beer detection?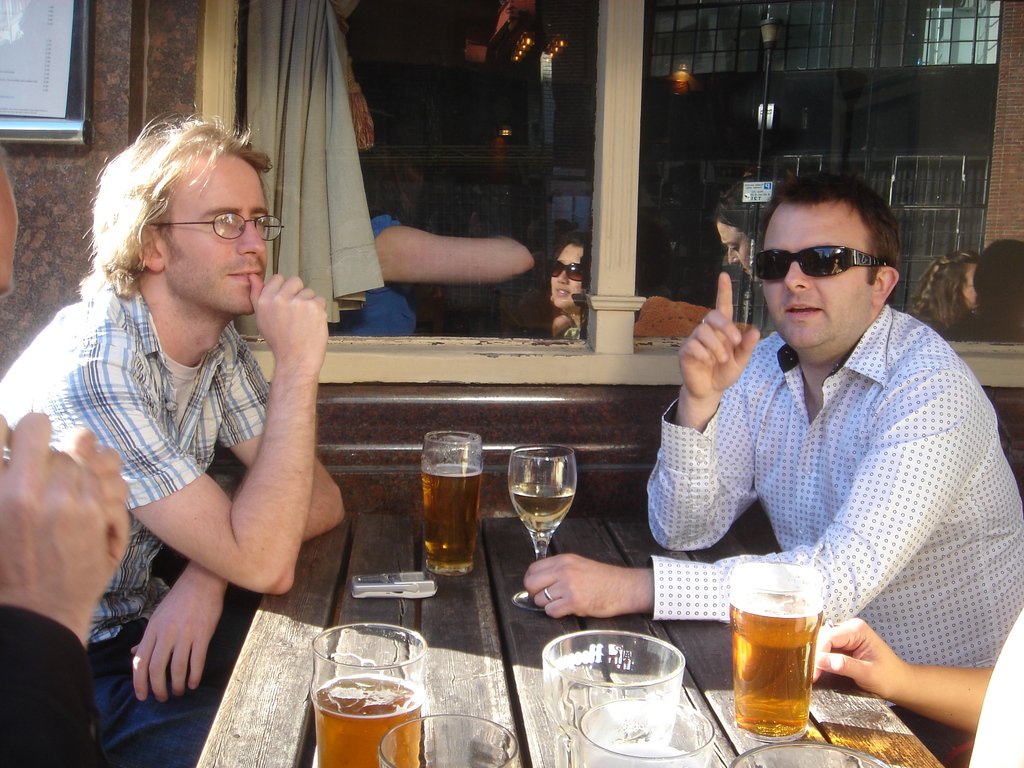
730/561/824/741
